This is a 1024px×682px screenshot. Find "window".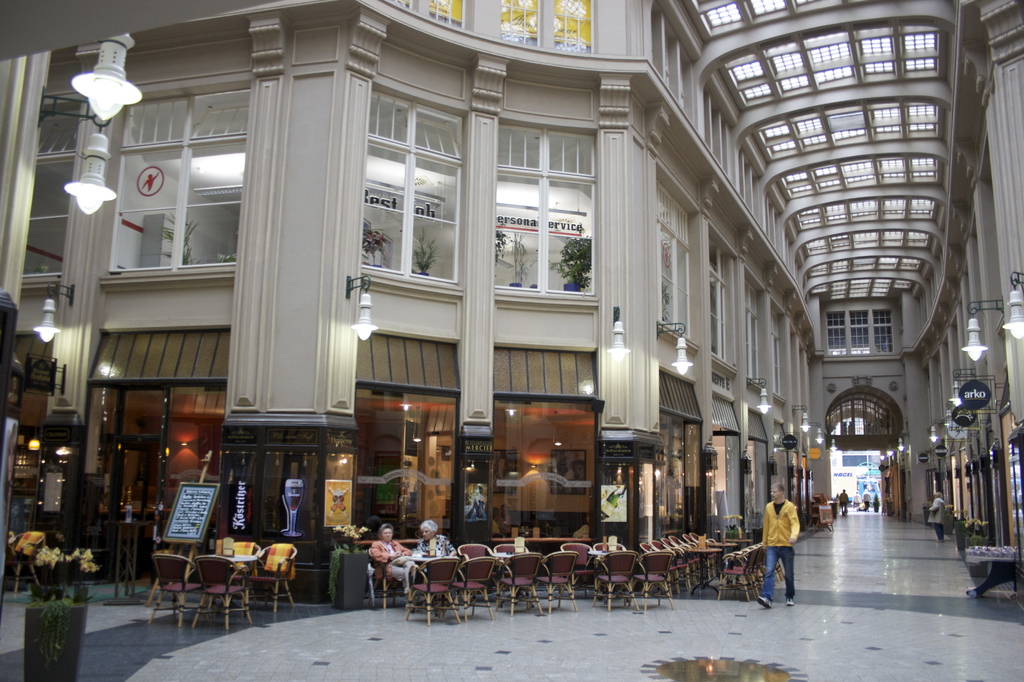
Bounding box: pyautogui.locateOnScreen(708, 24, 945, 120).
